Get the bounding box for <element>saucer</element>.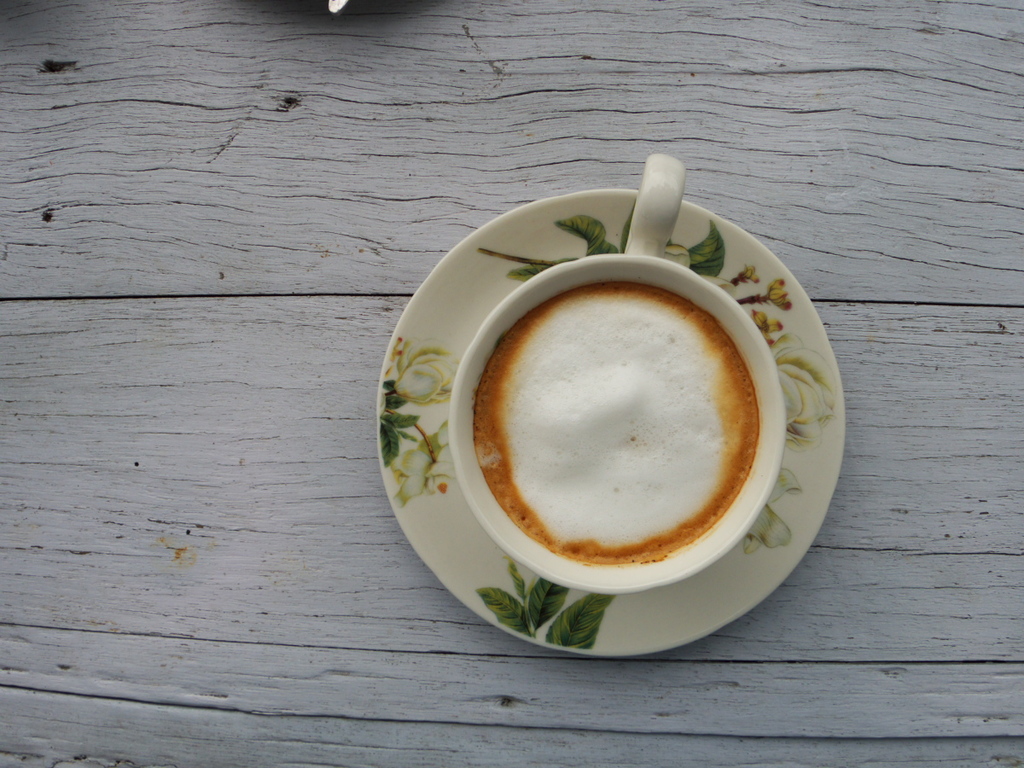
Rect(373, 183, 844, 662).
